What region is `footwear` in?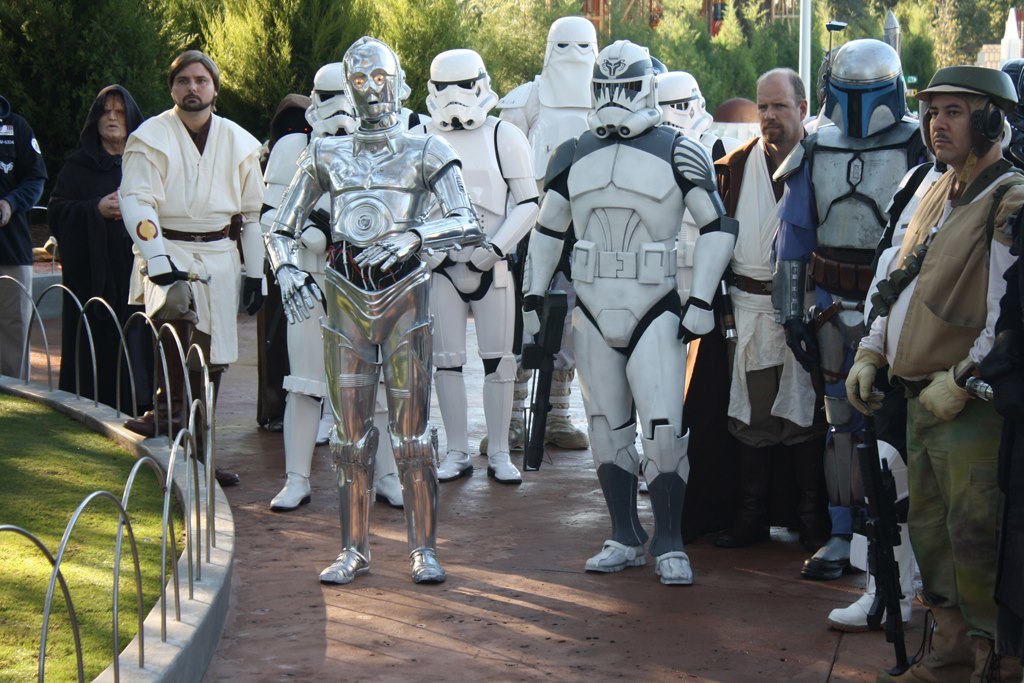
[left=269, top=471, right=311, bottom=508].
